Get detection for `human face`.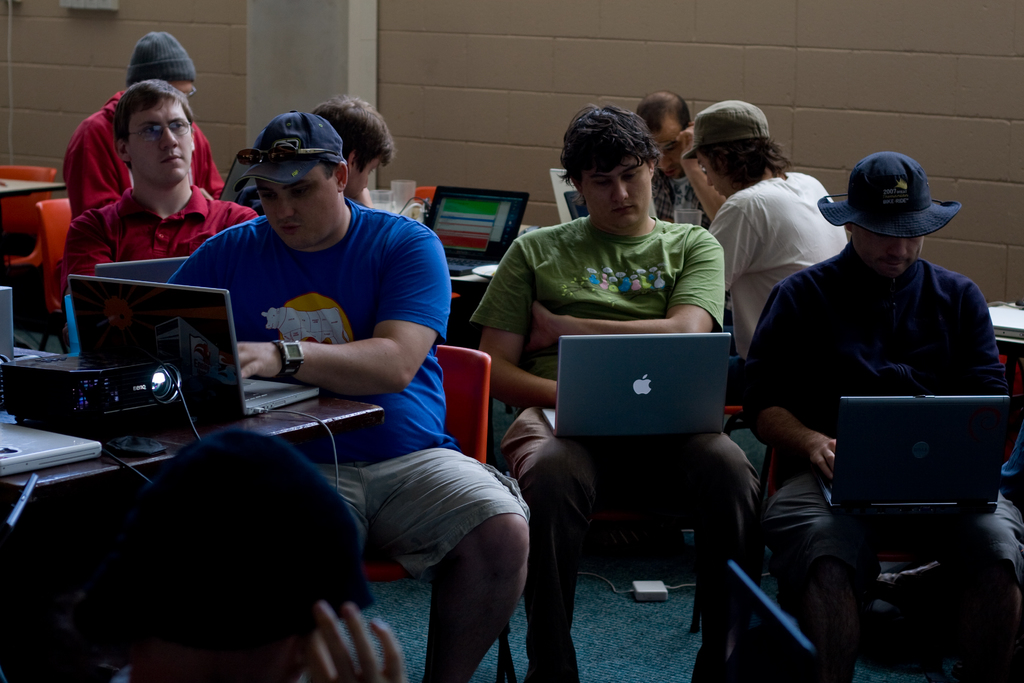
Detection: rect(255, 164, 347, 247).
